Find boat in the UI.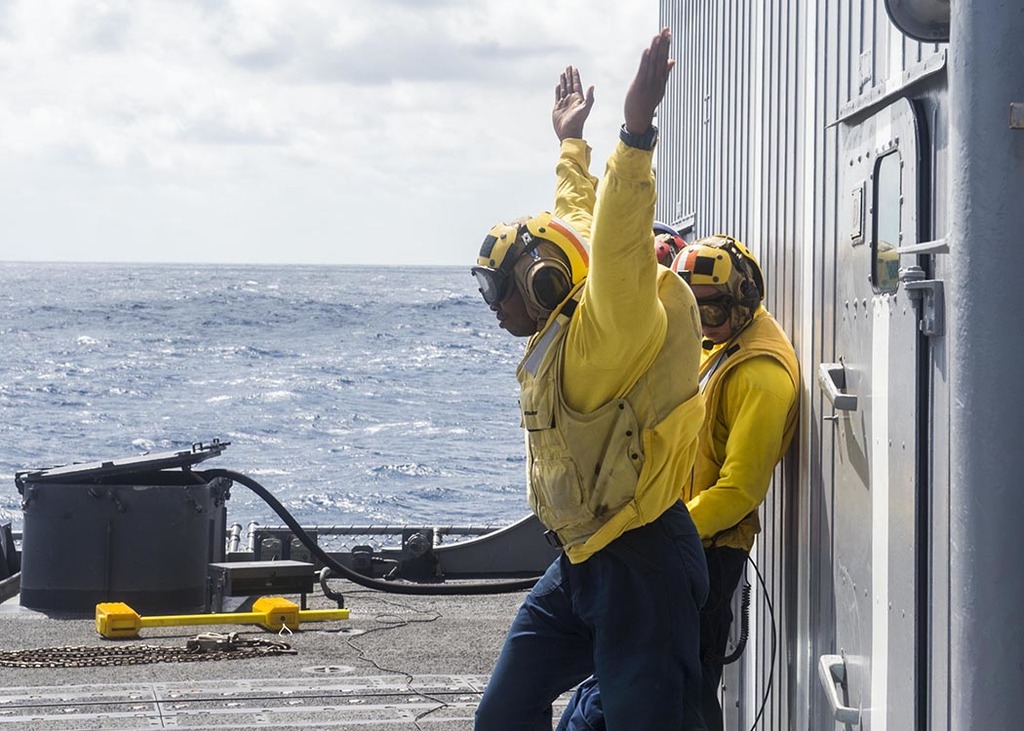
UI element at [0,0,1023,730].
